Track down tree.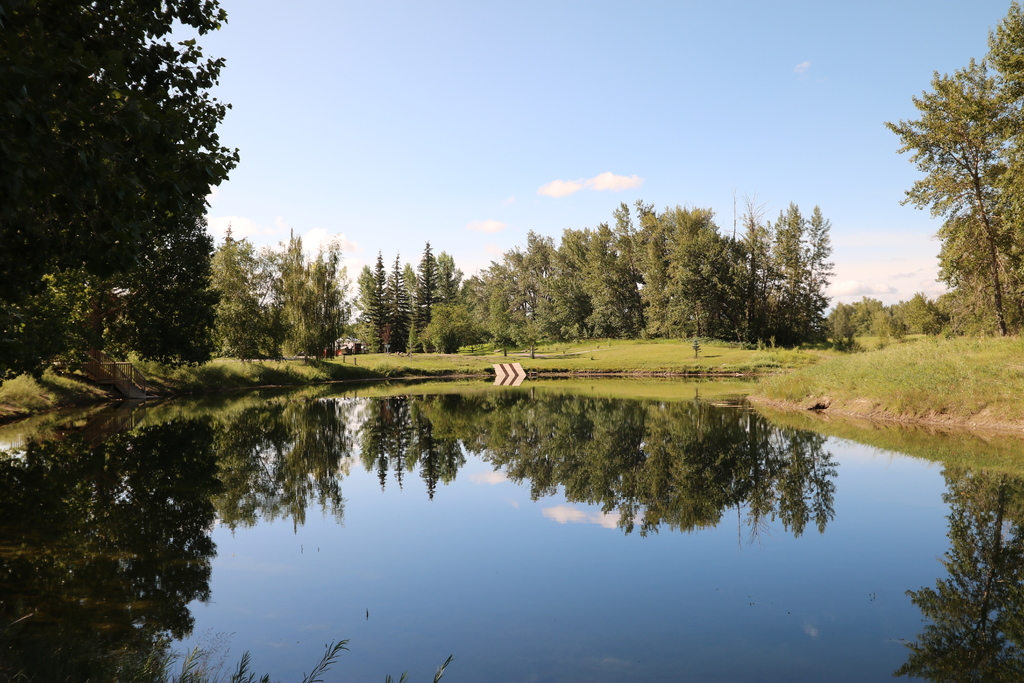
Tracked to <bbox>893, 42, 1011, 359</bbox>.
